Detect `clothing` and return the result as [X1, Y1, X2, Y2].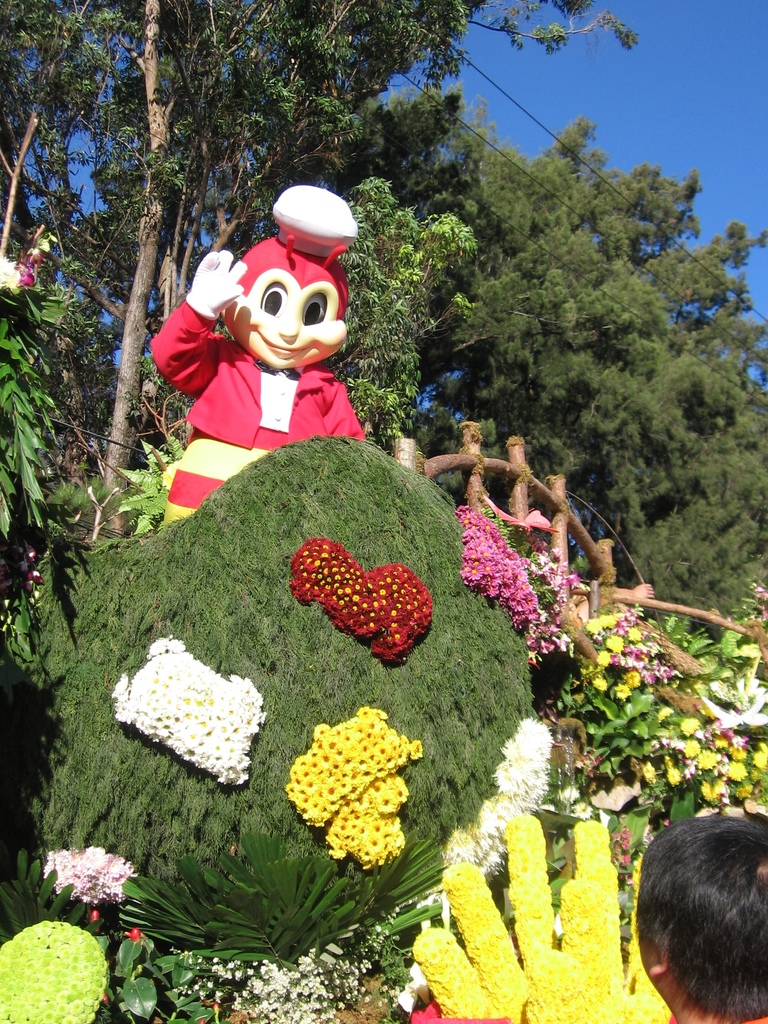
[155, 217, 396, 479].
